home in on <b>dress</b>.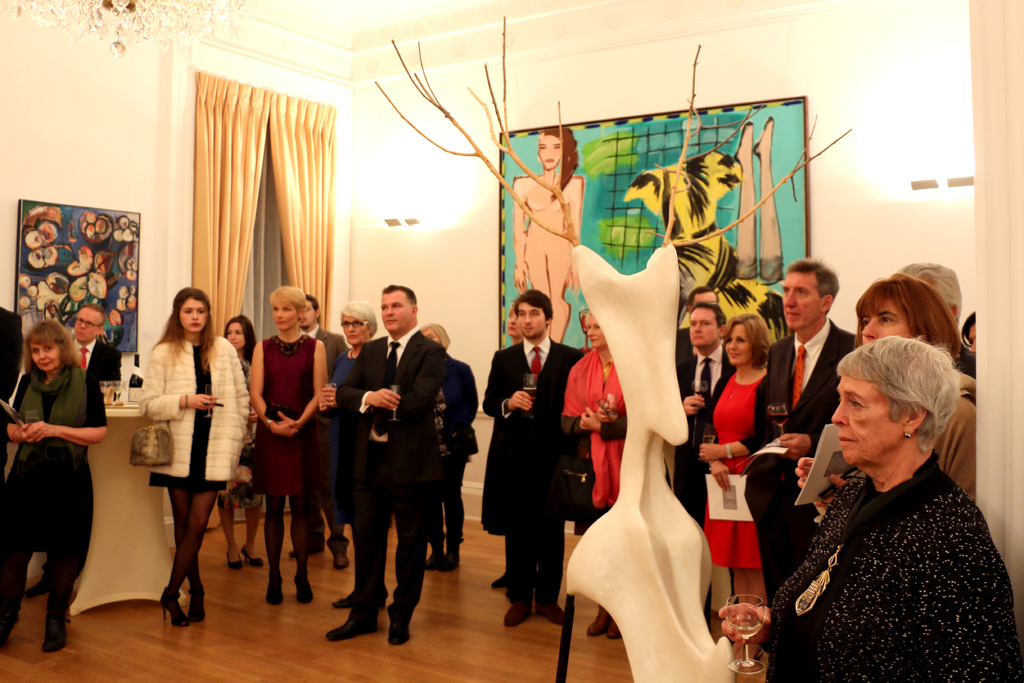
Homed in at bbox(248, 334, 320, 496).
